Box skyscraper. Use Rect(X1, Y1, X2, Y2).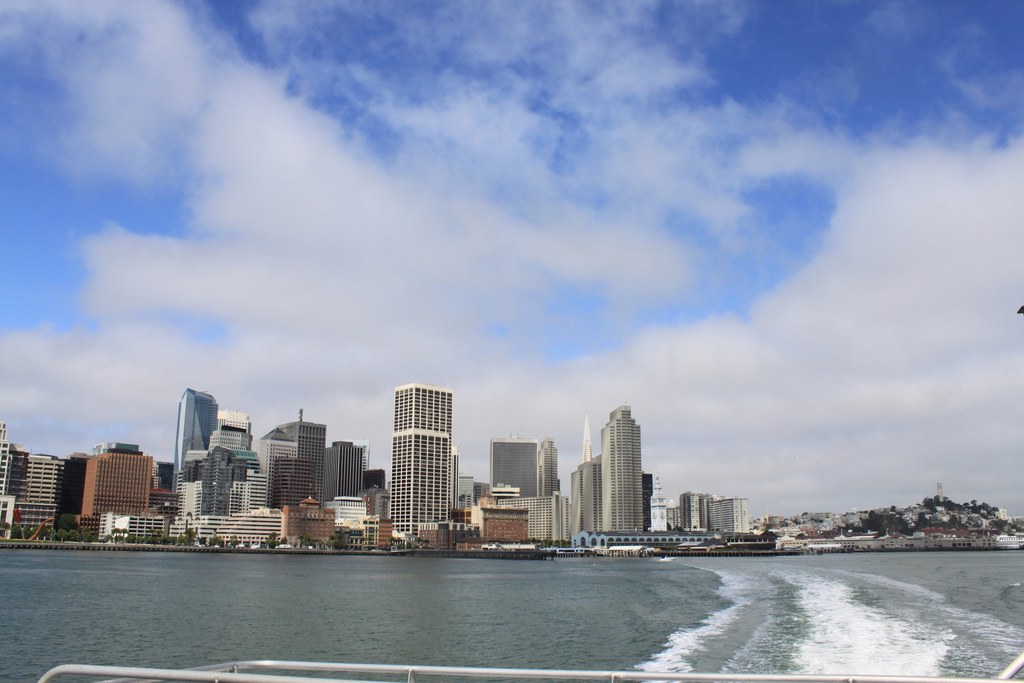
Rect(170, 383, 218, 490).
